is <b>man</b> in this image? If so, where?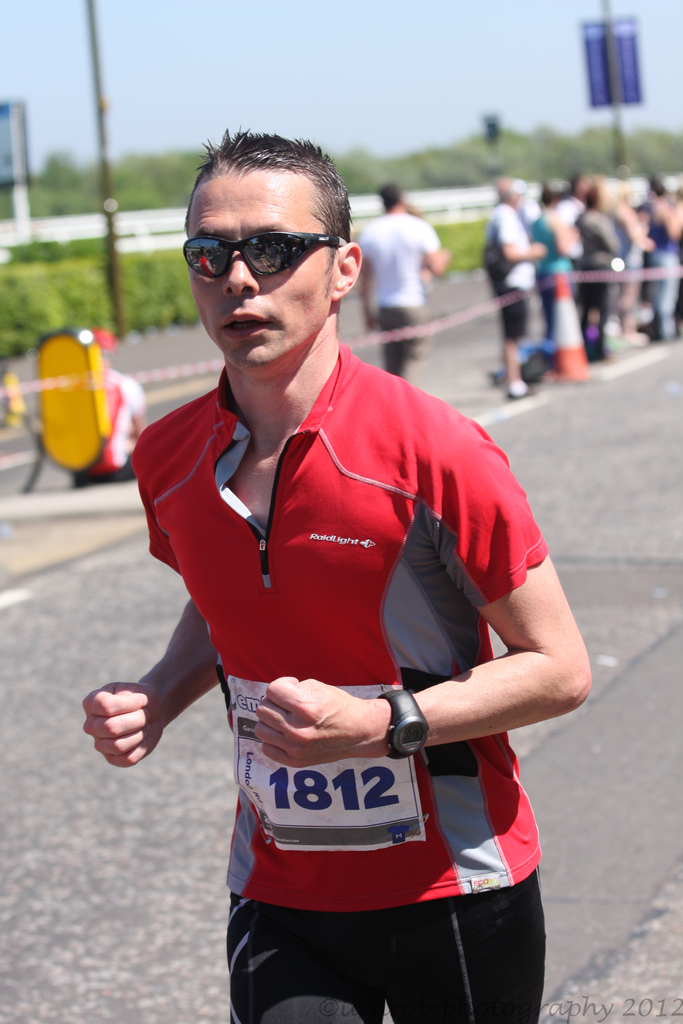
Yes, at (85,123,592,1023).
